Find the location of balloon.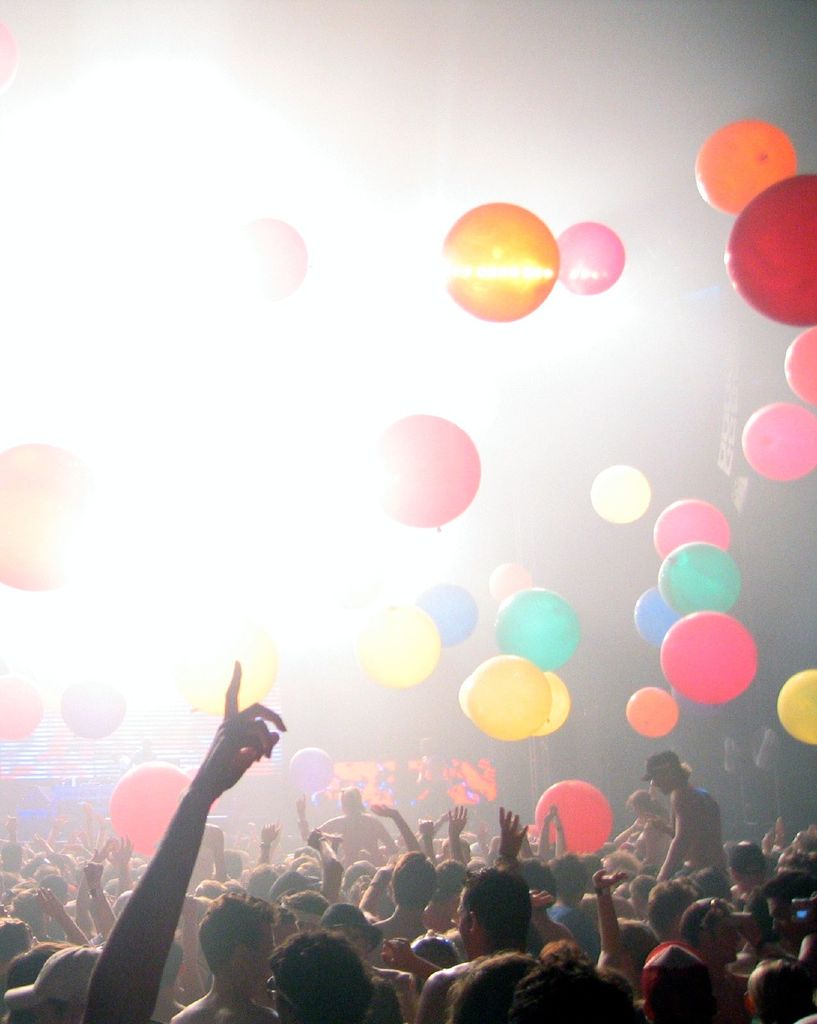
Location: (left=109, top=762, right=198, bottom=861).
